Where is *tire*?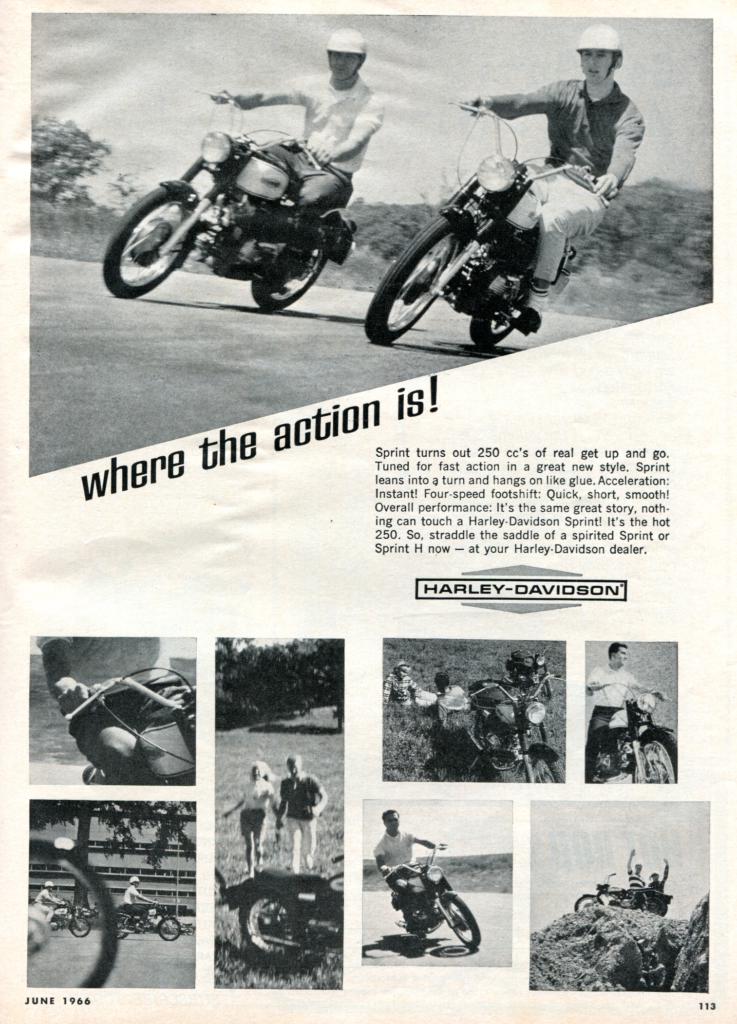
[left=444, top=895, right=483, bottom=944].
